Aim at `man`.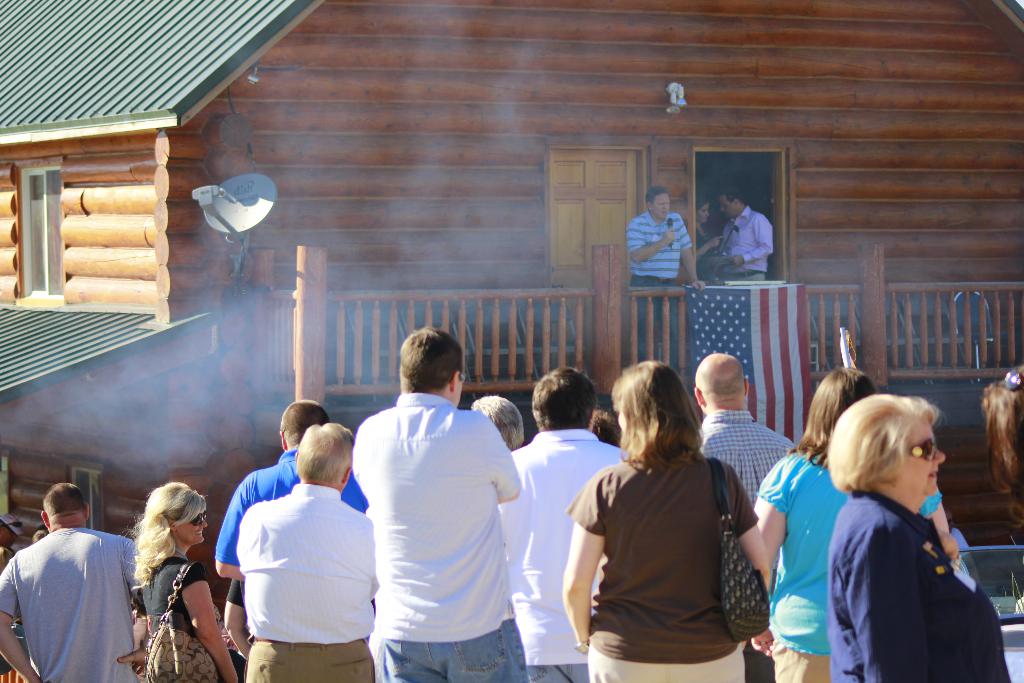
Aimed at Rect(240, 409, 385, 682).
